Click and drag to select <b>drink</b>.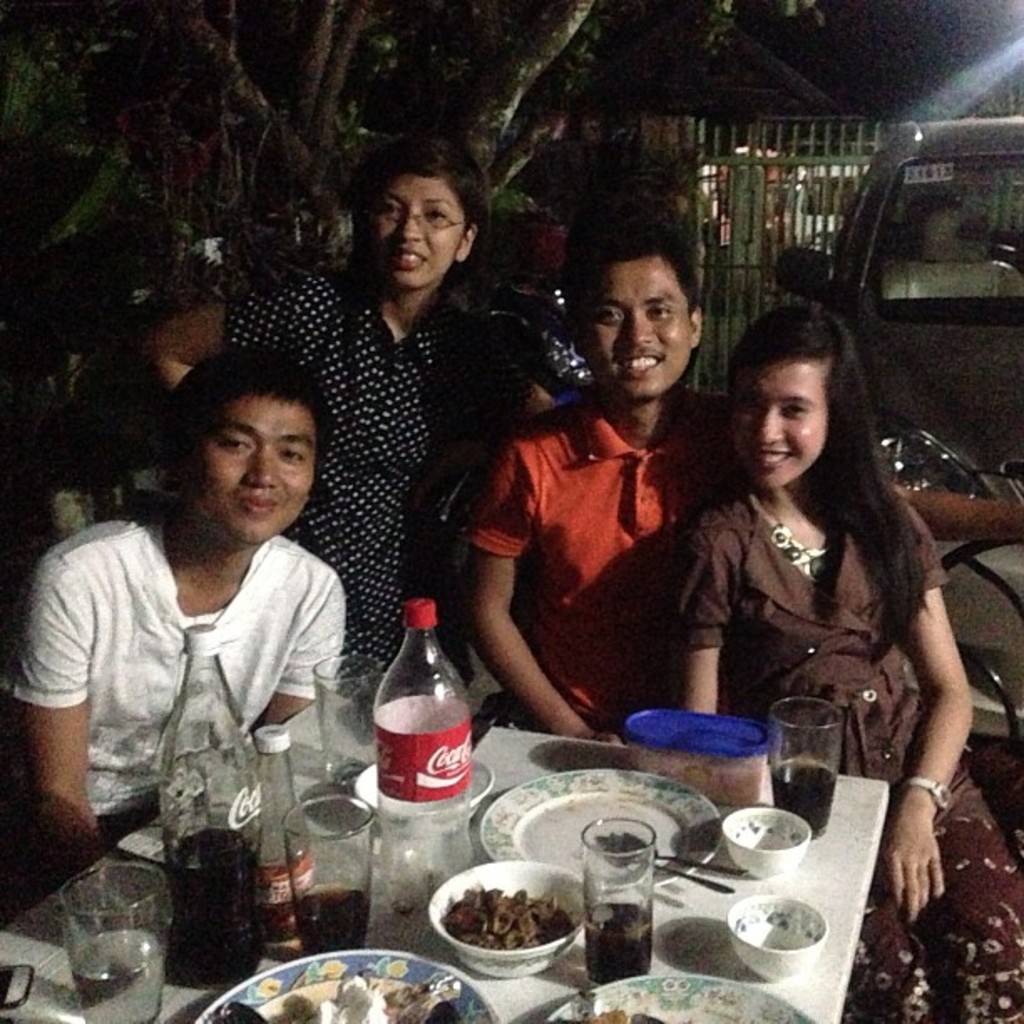
Selection: pyautogui.locateOnScreen(766, 755, 843, 832).
